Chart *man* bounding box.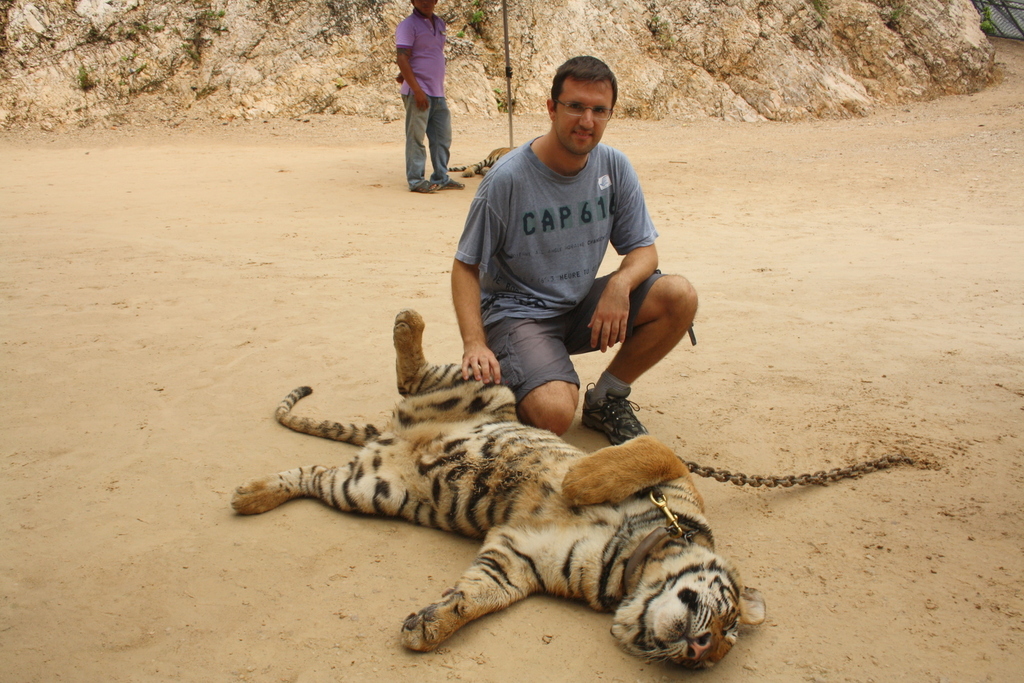
Charted: 447 49 698 451.
